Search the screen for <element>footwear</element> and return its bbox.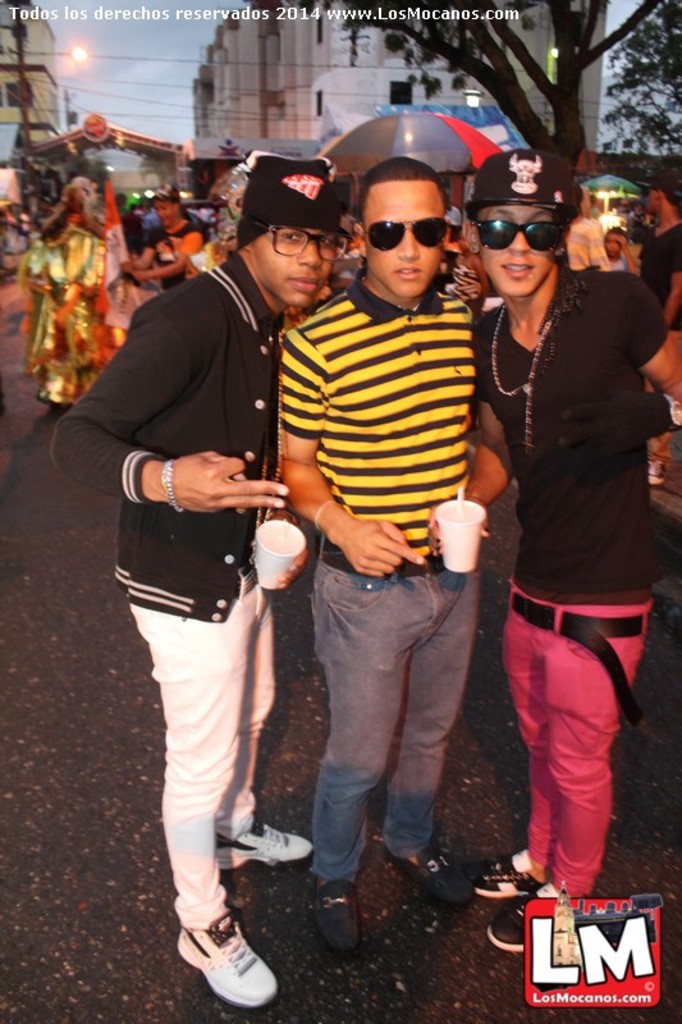
Found: left=311, top=876, right=361, bottom=956.
